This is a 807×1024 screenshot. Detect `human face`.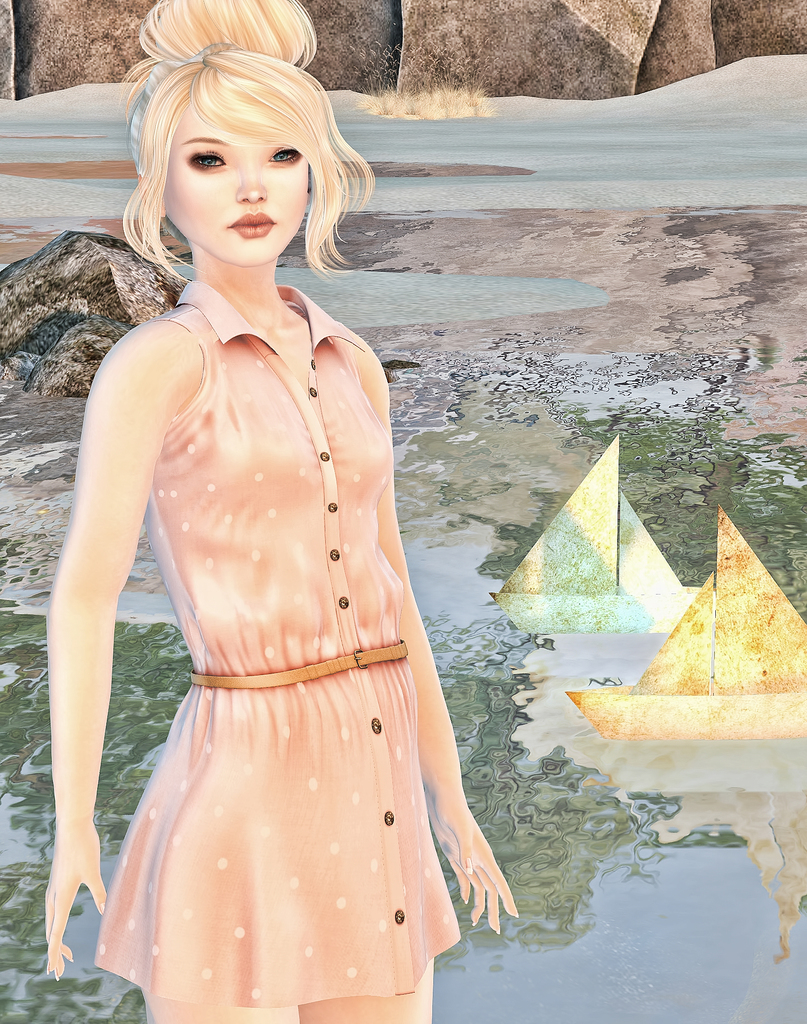
{"x1": 158, "y1": 106, "x2": 305, "y2": 265}.
